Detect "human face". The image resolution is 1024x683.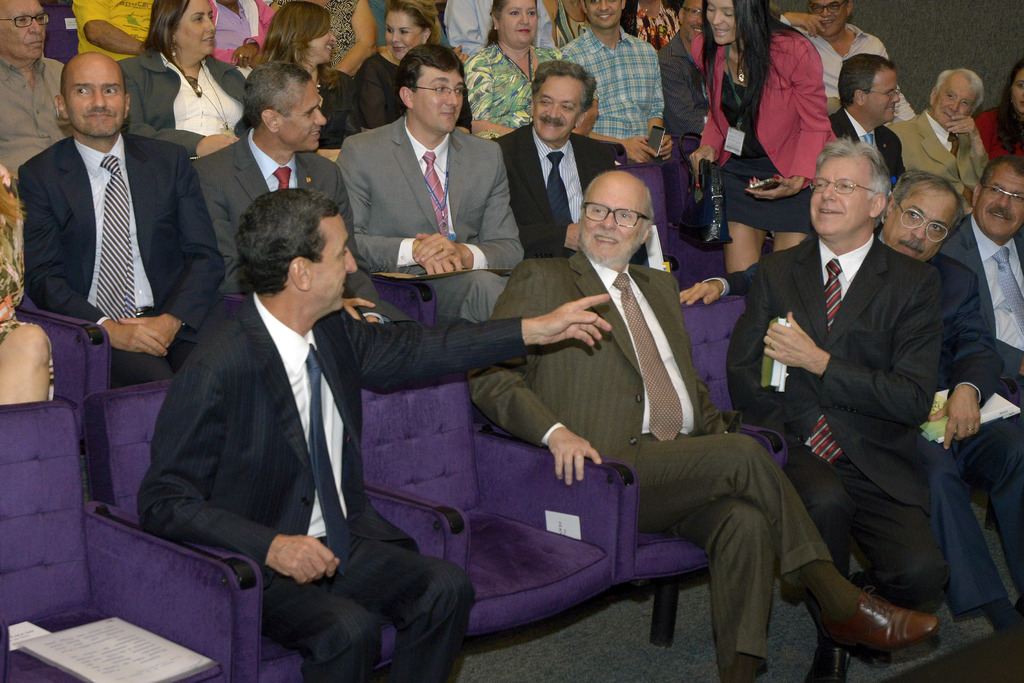
box(178, 0, 215, 53).
